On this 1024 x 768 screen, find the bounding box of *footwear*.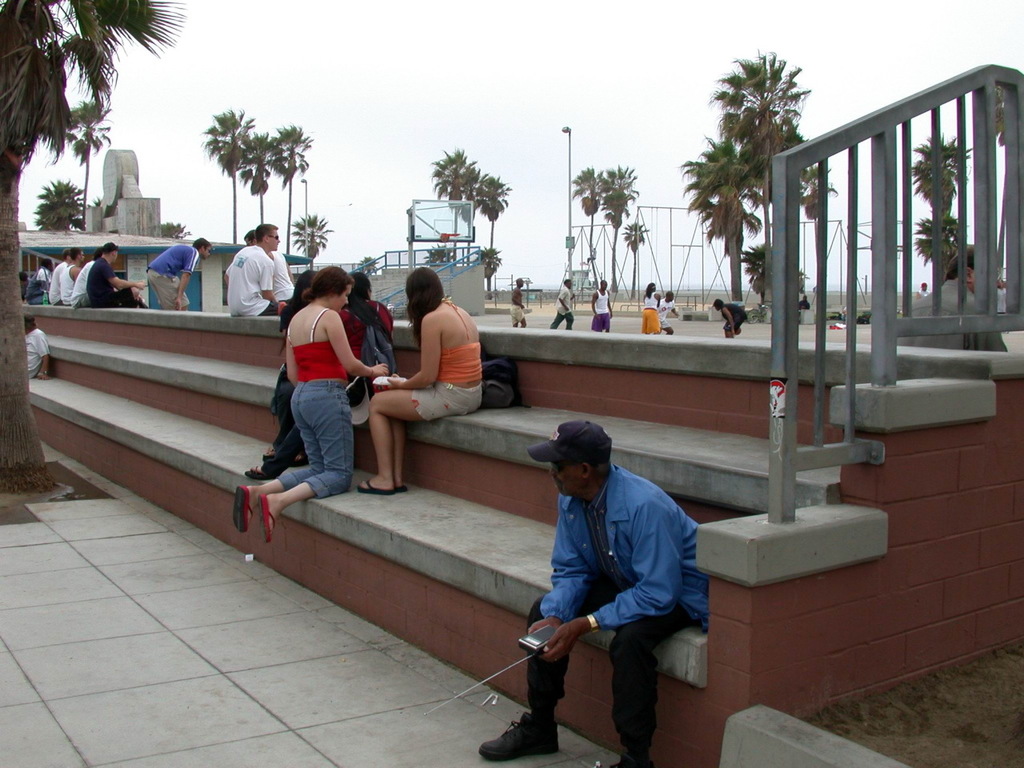
Bounding box: (left=391, top=483, right=407, bottom=493).
